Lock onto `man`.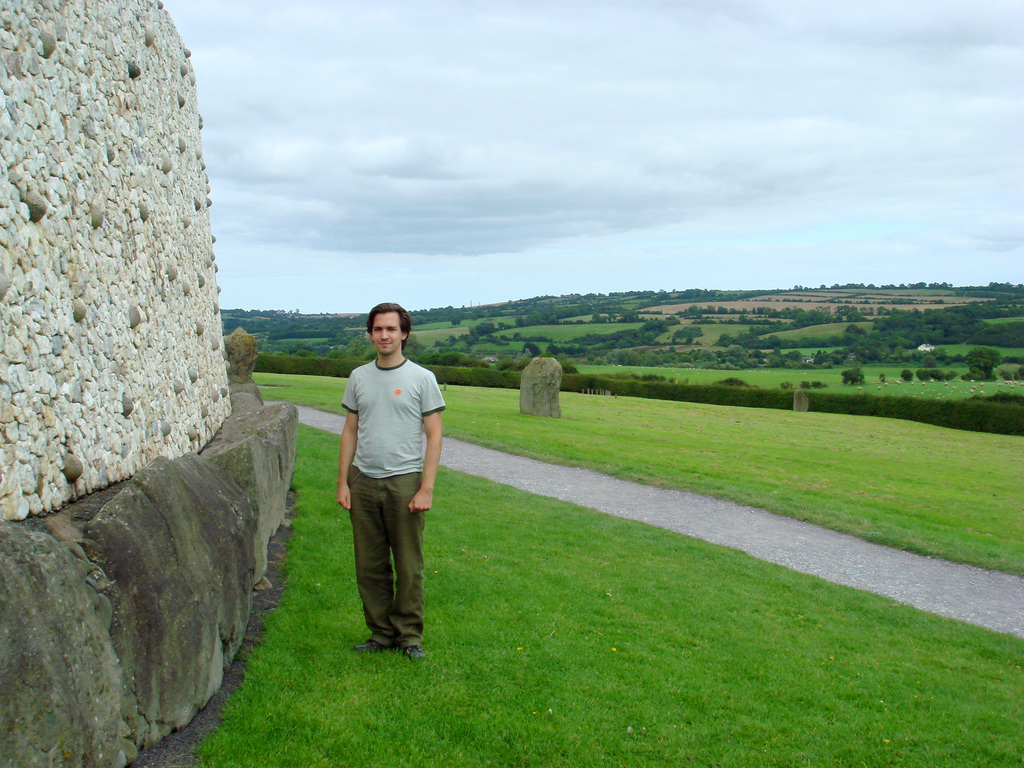
Locked: pyautogui.locateOnScreen(342, 298, 452, 660).
